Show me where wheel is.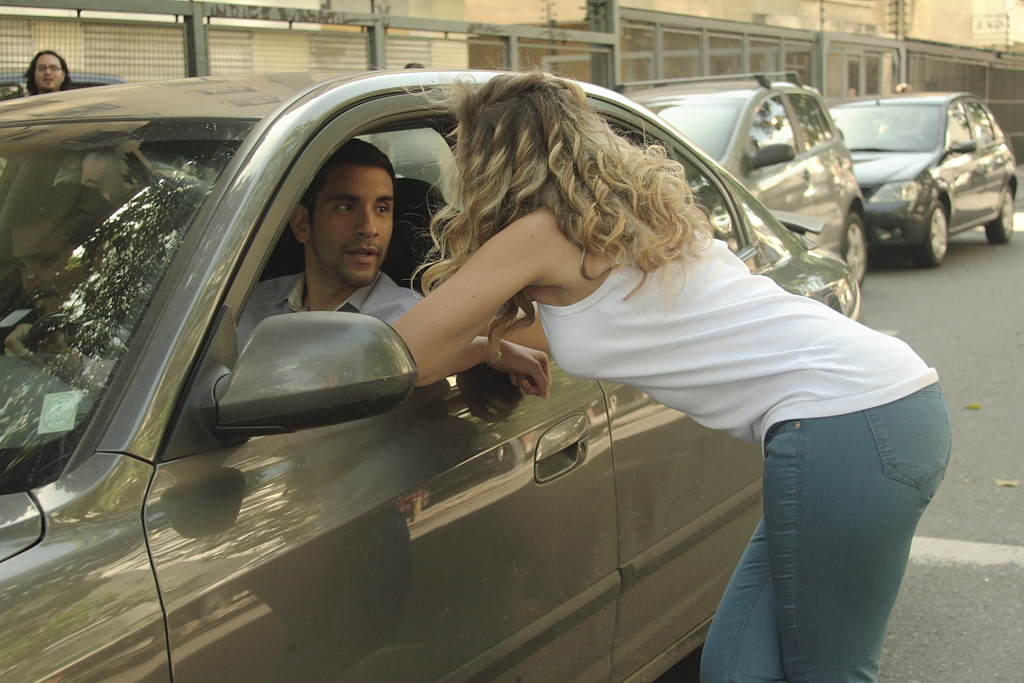
wheel is at left=838, top=212, right=868, bottom=286.
